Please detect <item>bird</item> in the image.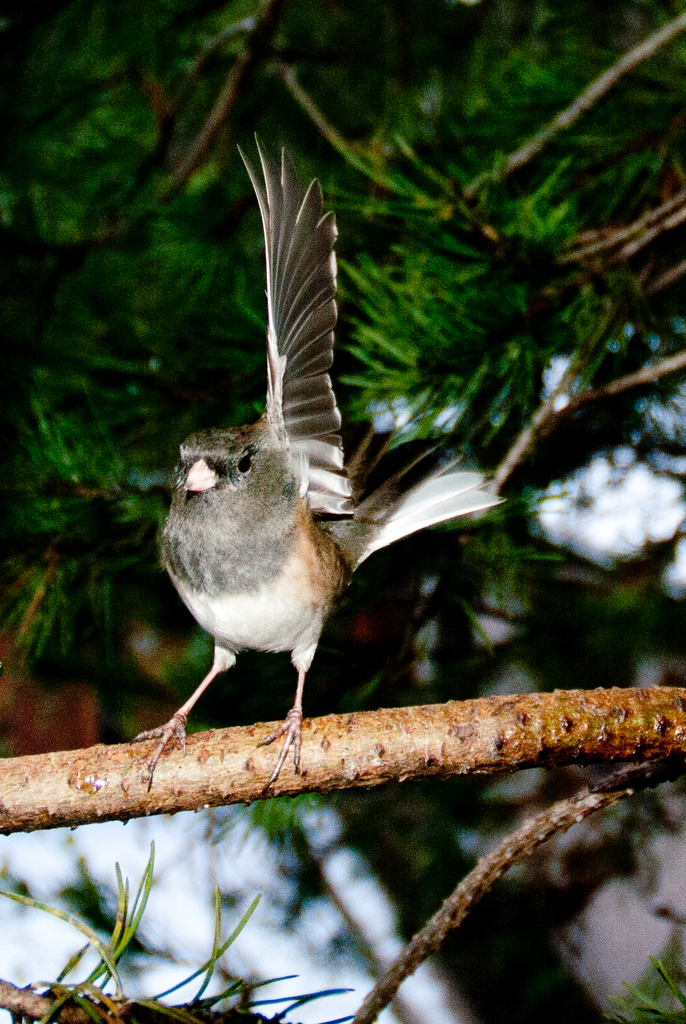
159/145/511/788.
